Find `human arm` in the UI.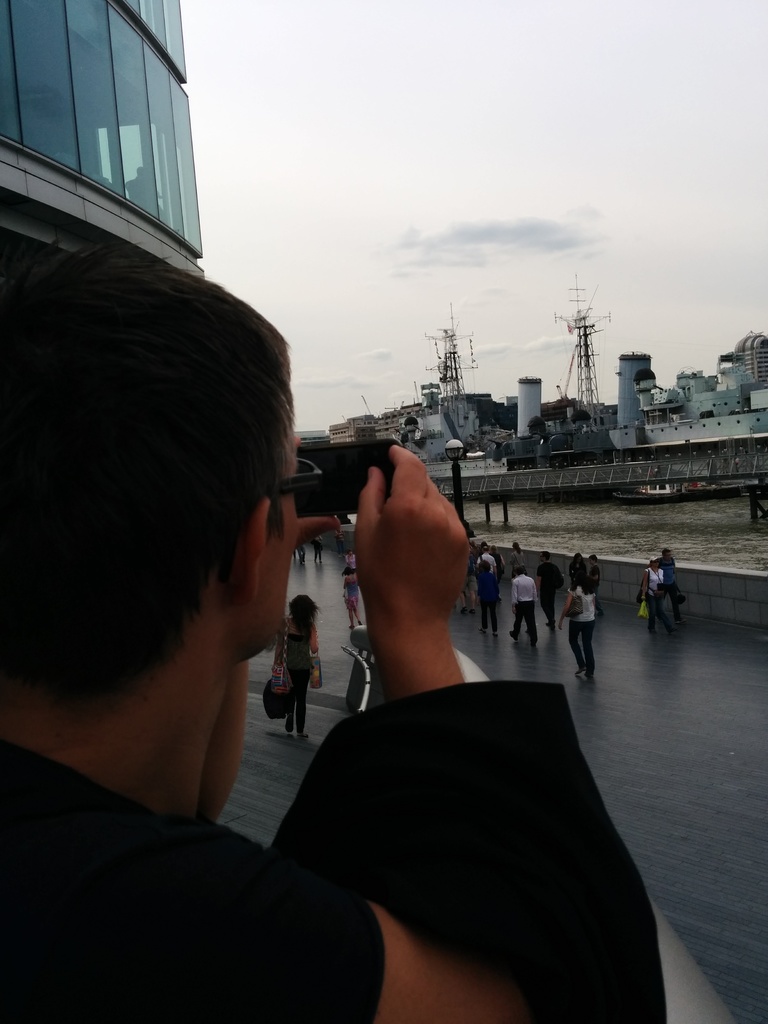
UI element at (left=585, top=559, right=600, bottom=581).
